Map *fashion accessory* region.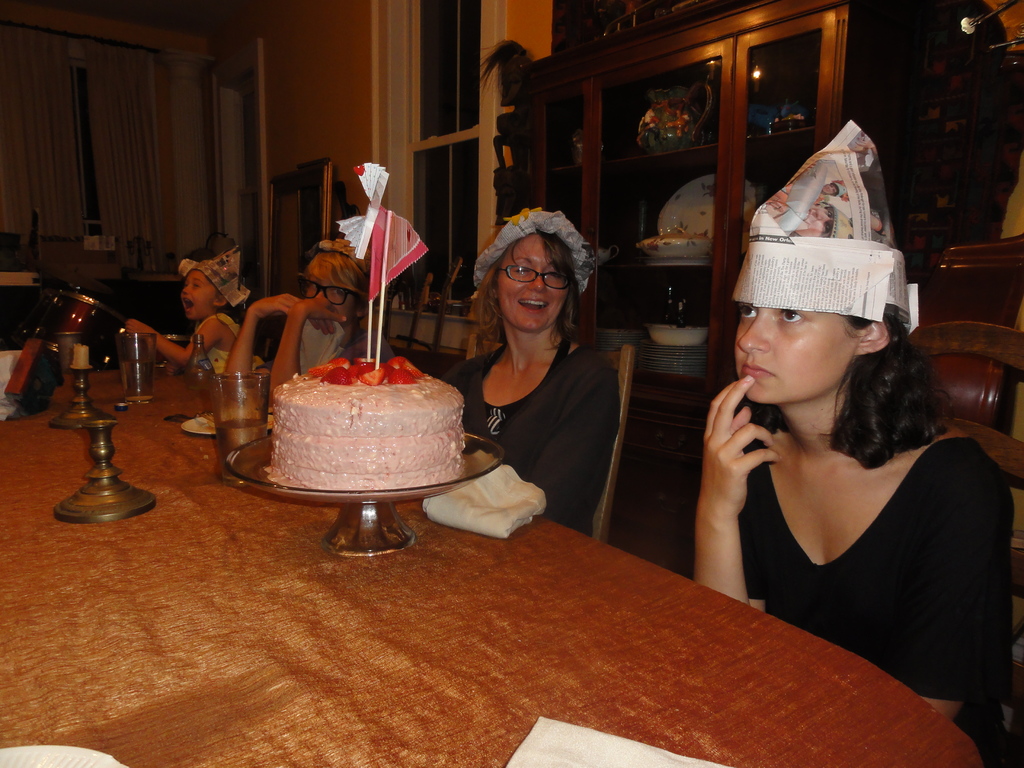
Mapped to {"x1": 308, "y1": 238, "x2": 365, "y2": 273}.
